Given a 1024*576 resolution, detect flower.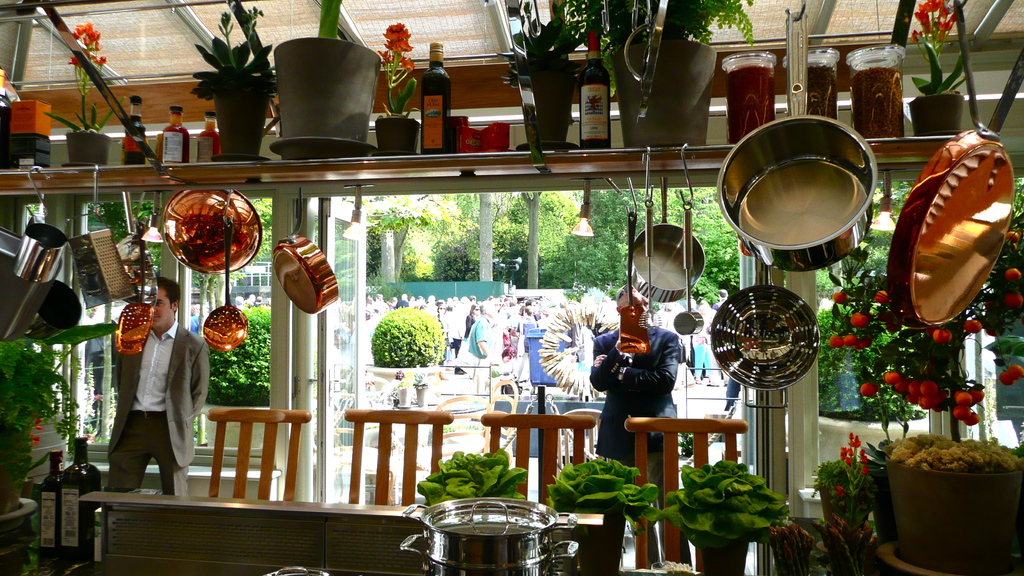
l=33, t=414, r=42, b=427.
